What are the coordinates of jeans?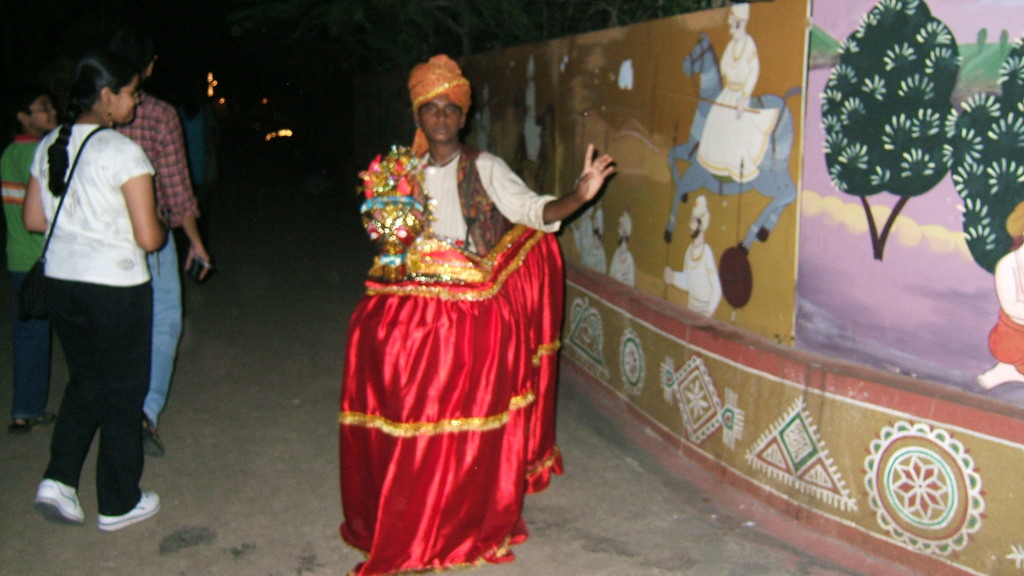
<box>10,269,50,417</box>.
